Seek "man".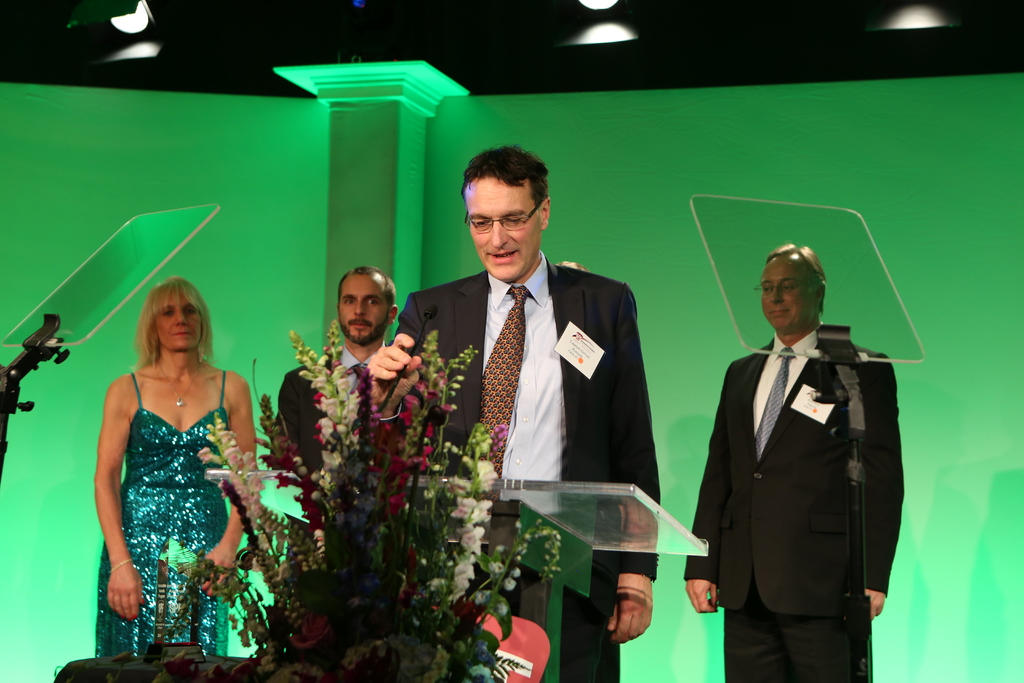
bbox(247, 272, 394, 615).
